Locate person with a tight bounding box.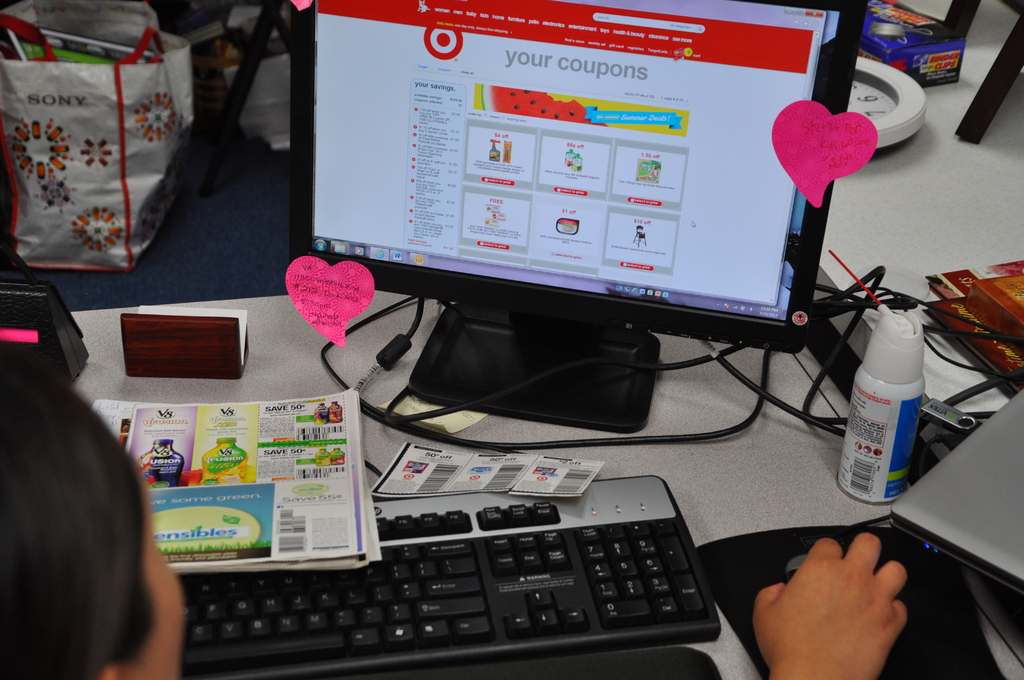
rect(1, 348, 191, 679).
